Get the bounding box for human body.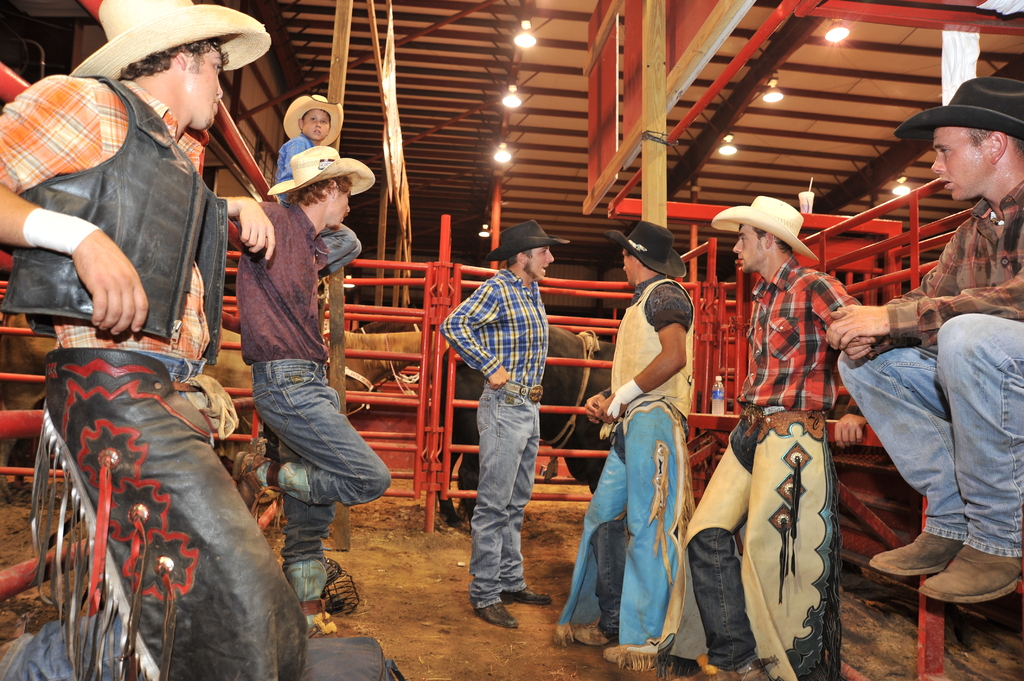
pyautogui.locateOnScreen(829, 77, 1023, 600).
